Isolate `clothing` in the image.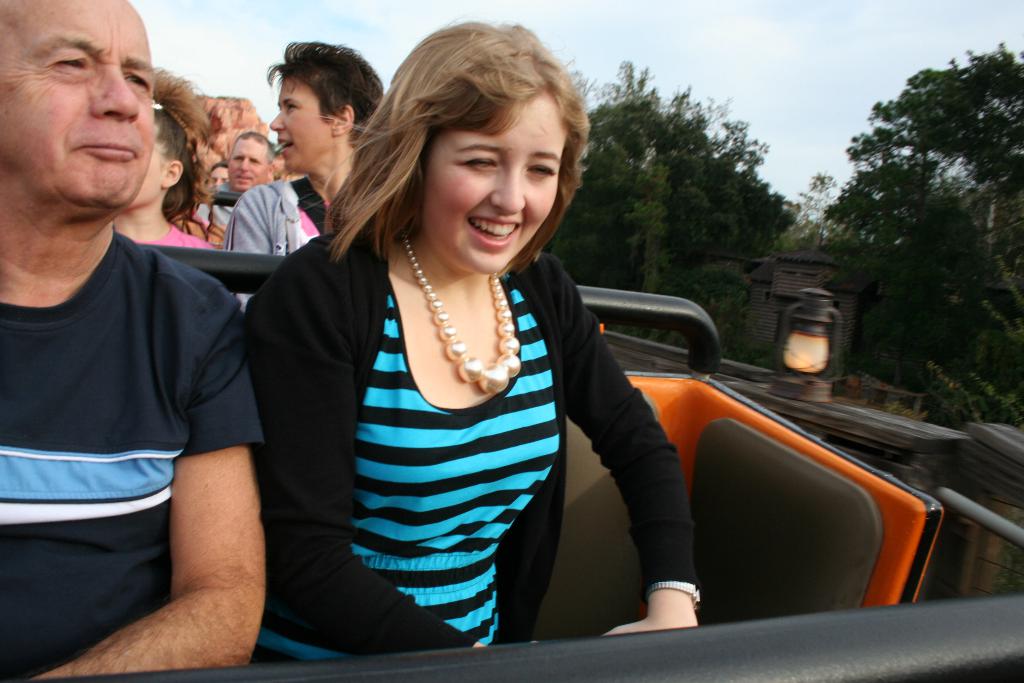
Isolated region: bbox=(223, 179, 337, 249).
